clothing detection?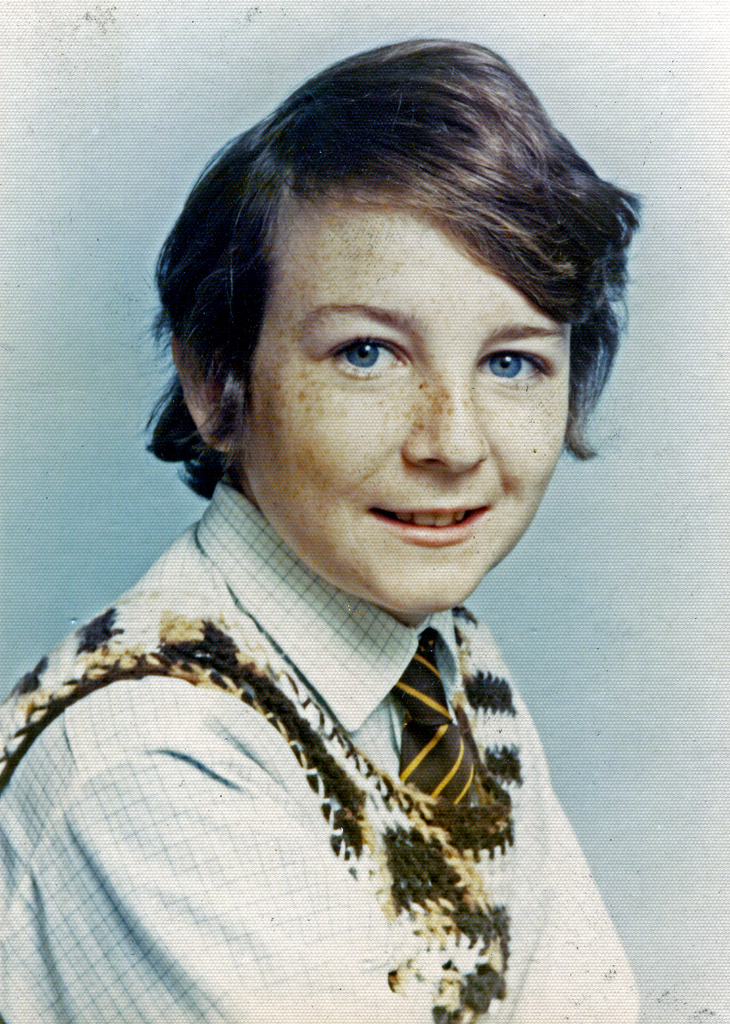
<region>80, 547, 570, 991</region>
